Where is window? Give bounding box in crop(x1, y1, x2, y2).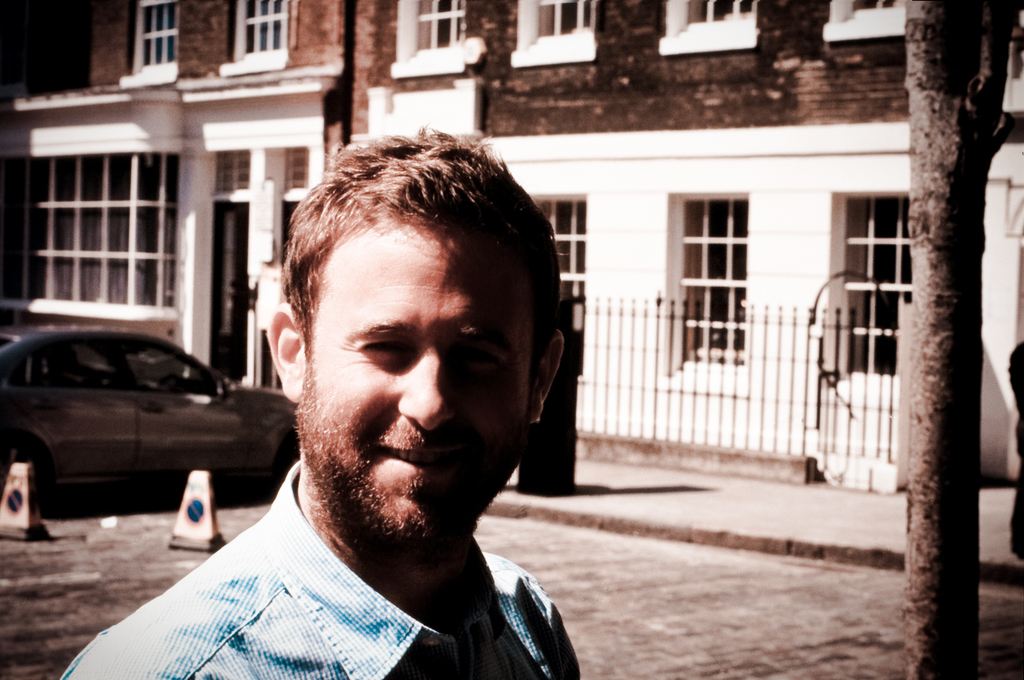
crop(133, 0, 180, 72).
